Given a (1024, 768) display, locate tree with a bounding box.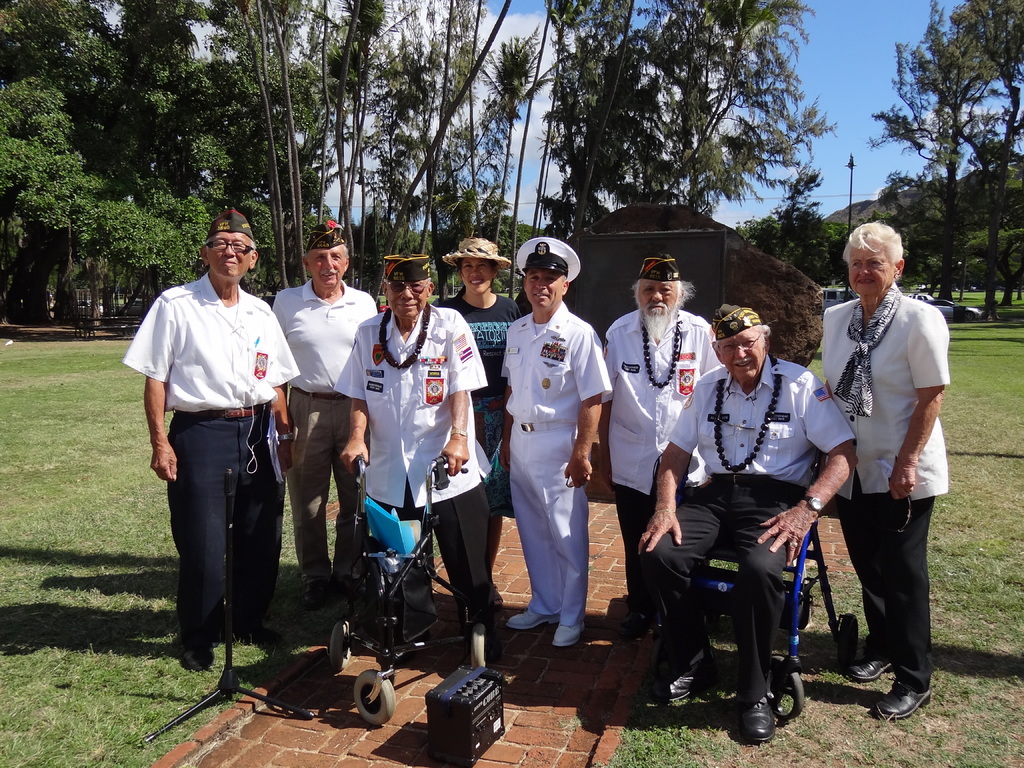
Located: [300, 1, 836, 294].
